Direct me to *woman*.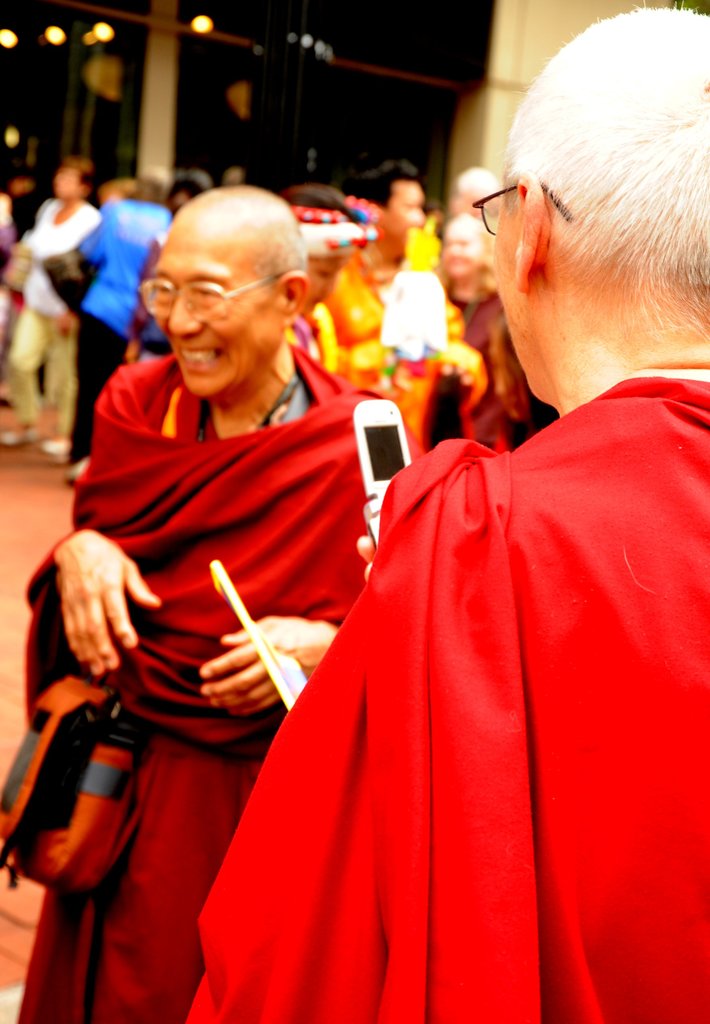
Direction: left=426, top=209, right=538, bottom=461.
